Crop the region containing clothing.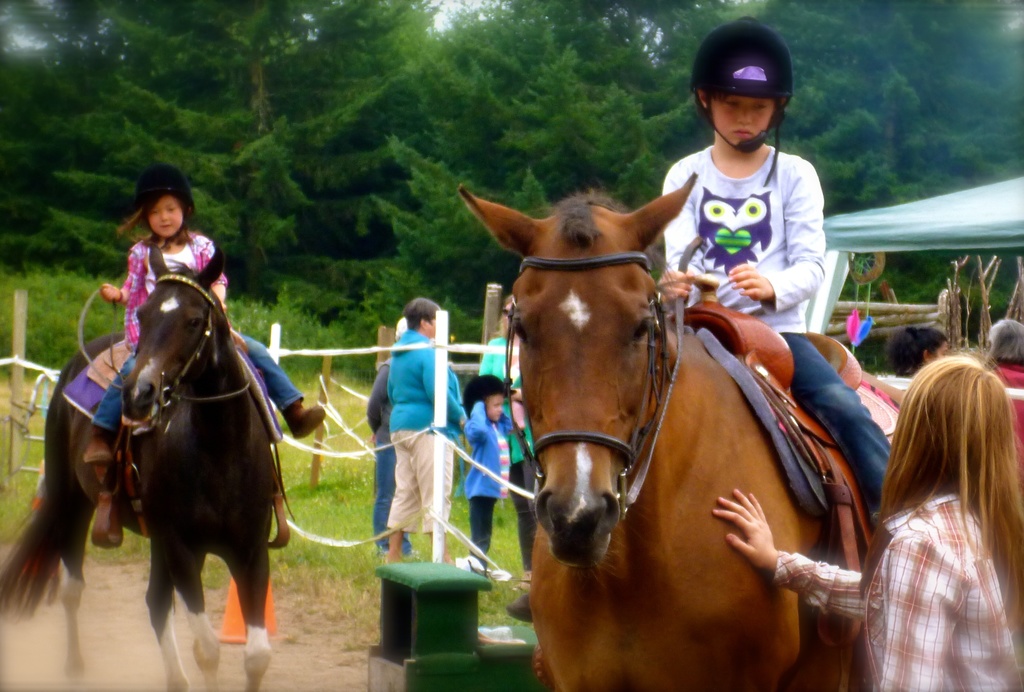
Crop region: 858/429/1014/675.
